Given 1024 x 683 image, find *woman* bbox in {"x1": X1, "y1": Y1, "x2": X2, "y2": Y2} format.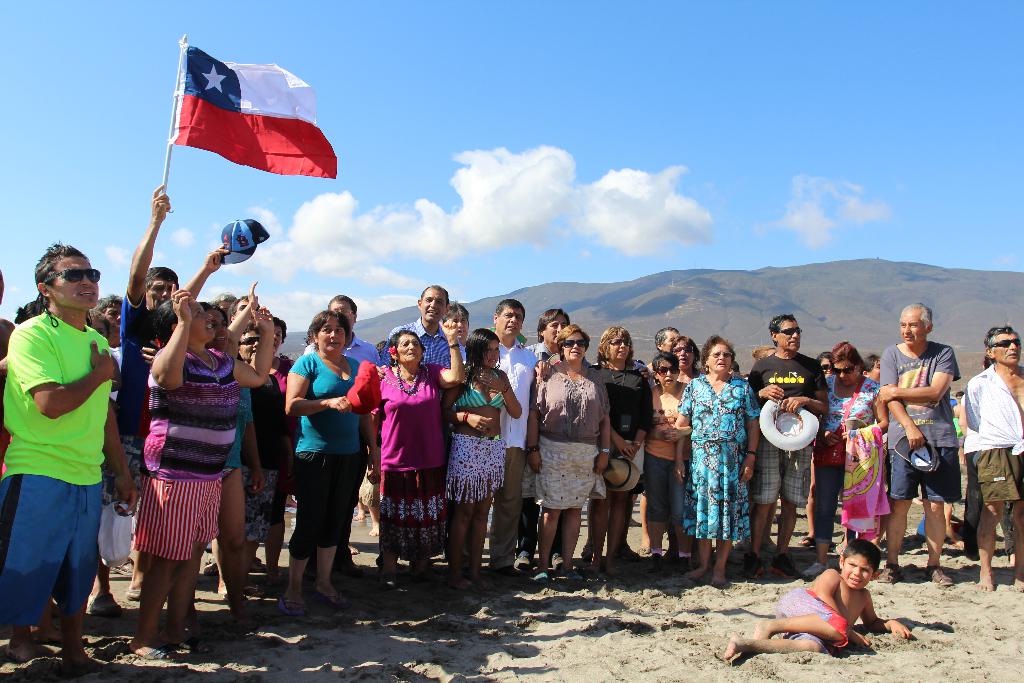
{"x1": 234, "y1": 323, "x2": 275, "y2": 591}.
